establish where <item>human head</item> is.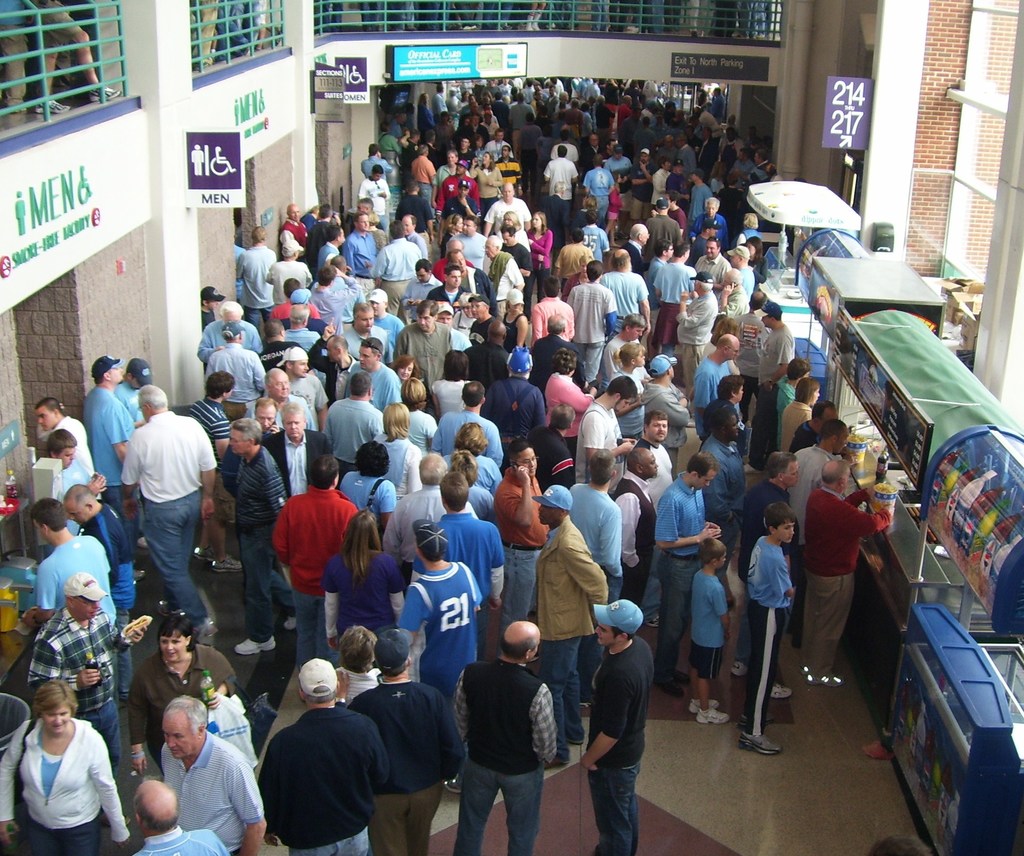
Established at bbox=[442, 352, 474, 384].
